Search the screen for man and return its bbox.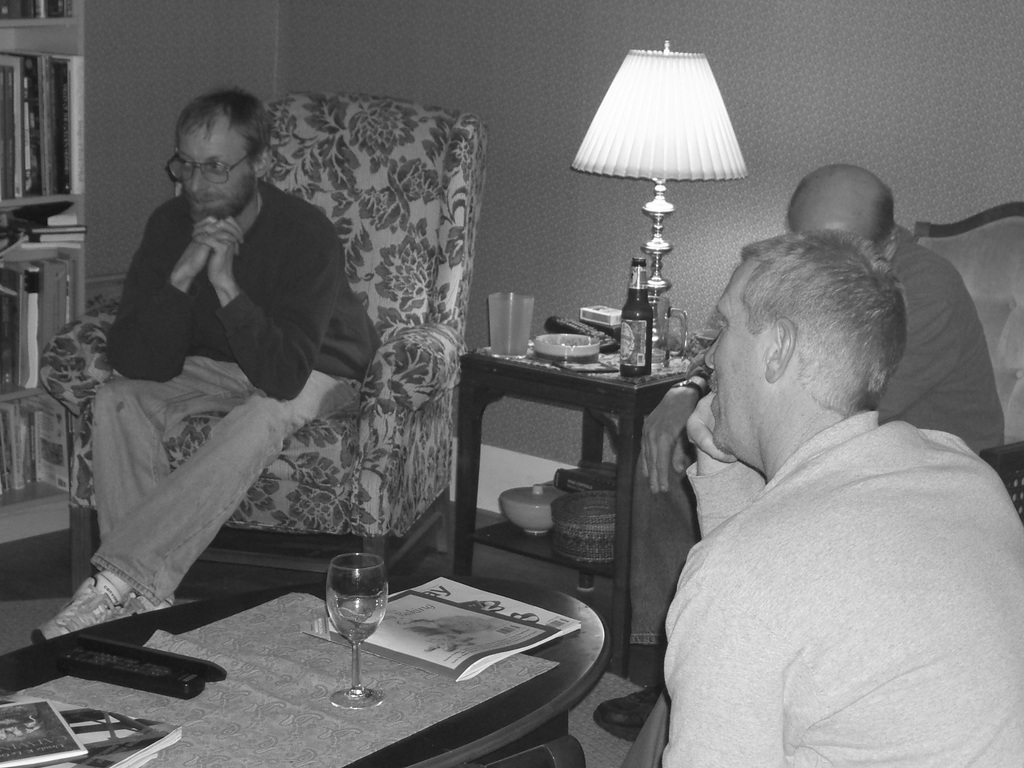
Found: [left=588, top=163, right=1005, bottom=742].
